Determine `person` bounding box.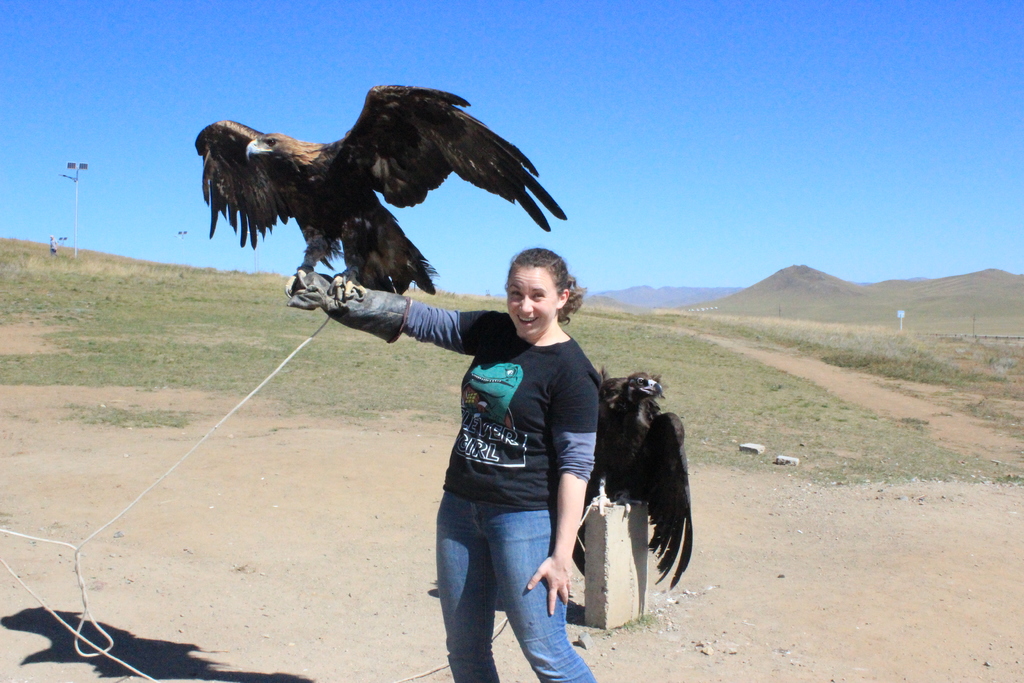
Determined: l=288, t=248, r=597, b=681.
